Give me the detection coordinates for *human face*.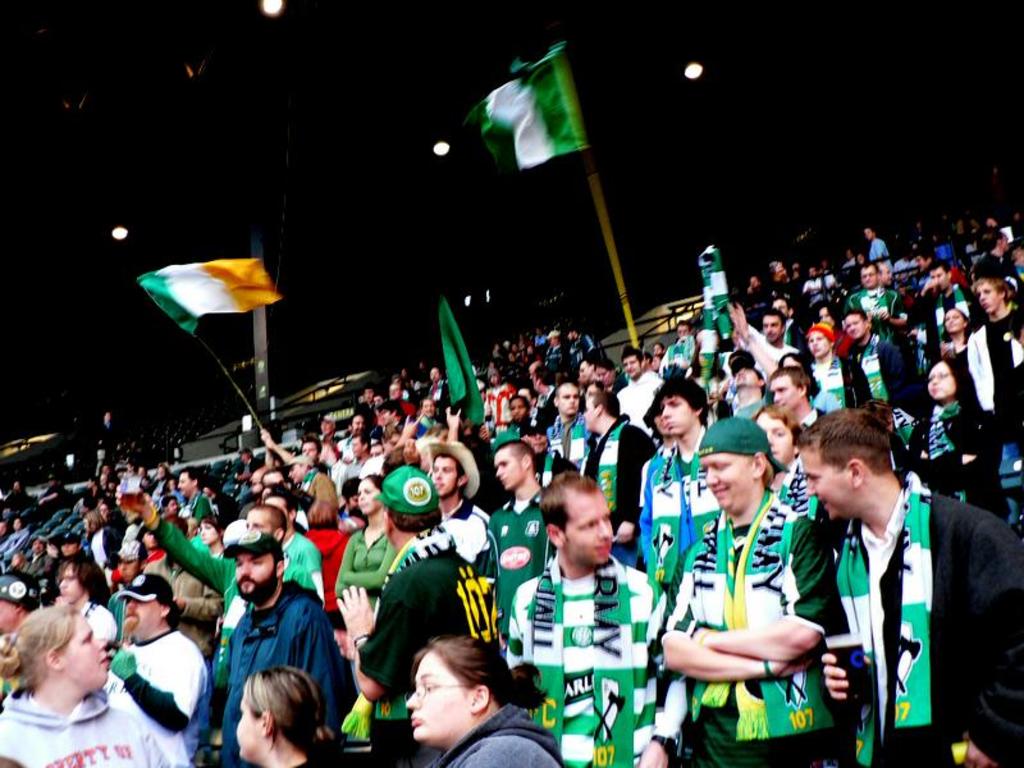
pyautogui.locateOnScreen(233, 554, 280, 594).
